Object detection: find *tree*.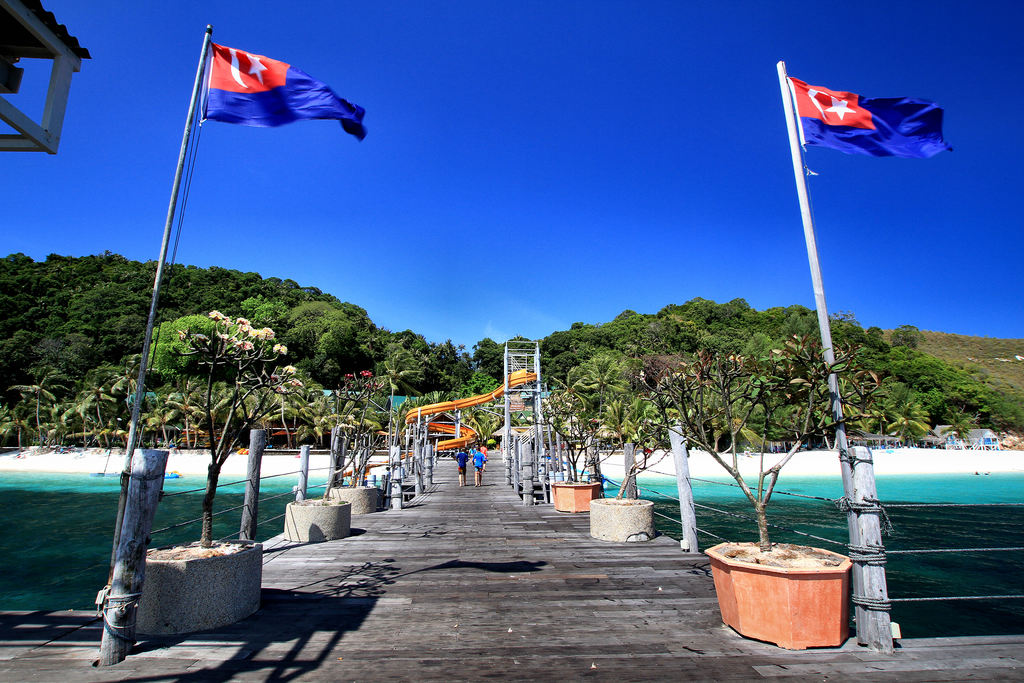
locate(153, 297, 284, 431).
